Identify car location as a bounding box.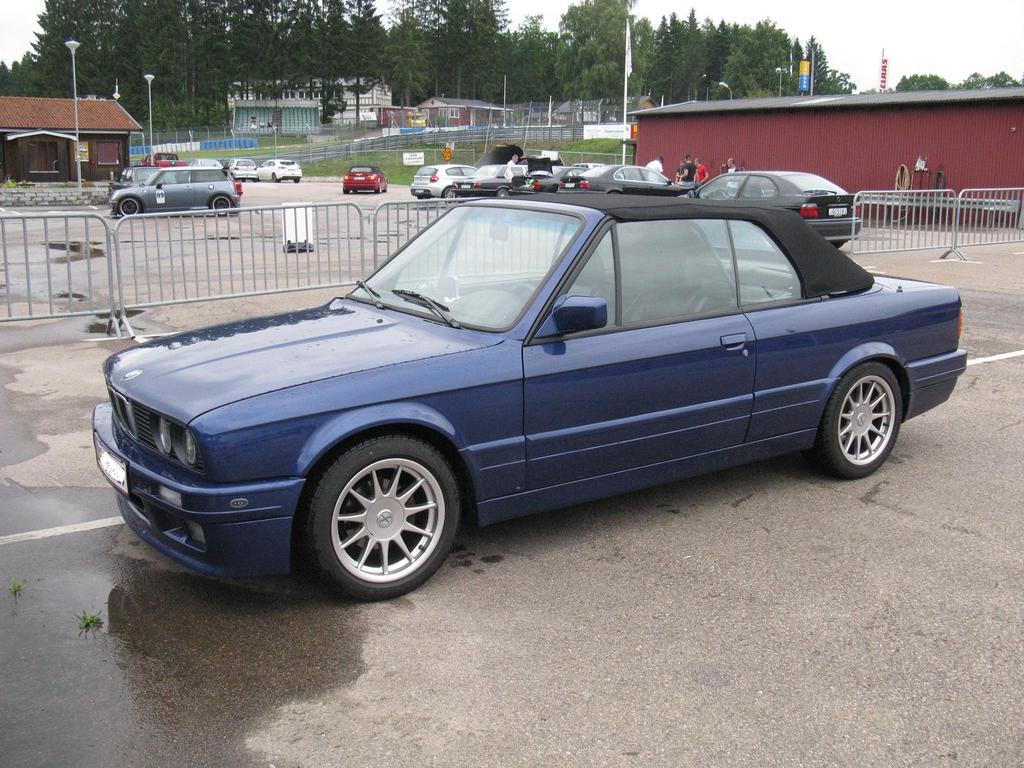
bbox=[676, 164, 865, 246].
